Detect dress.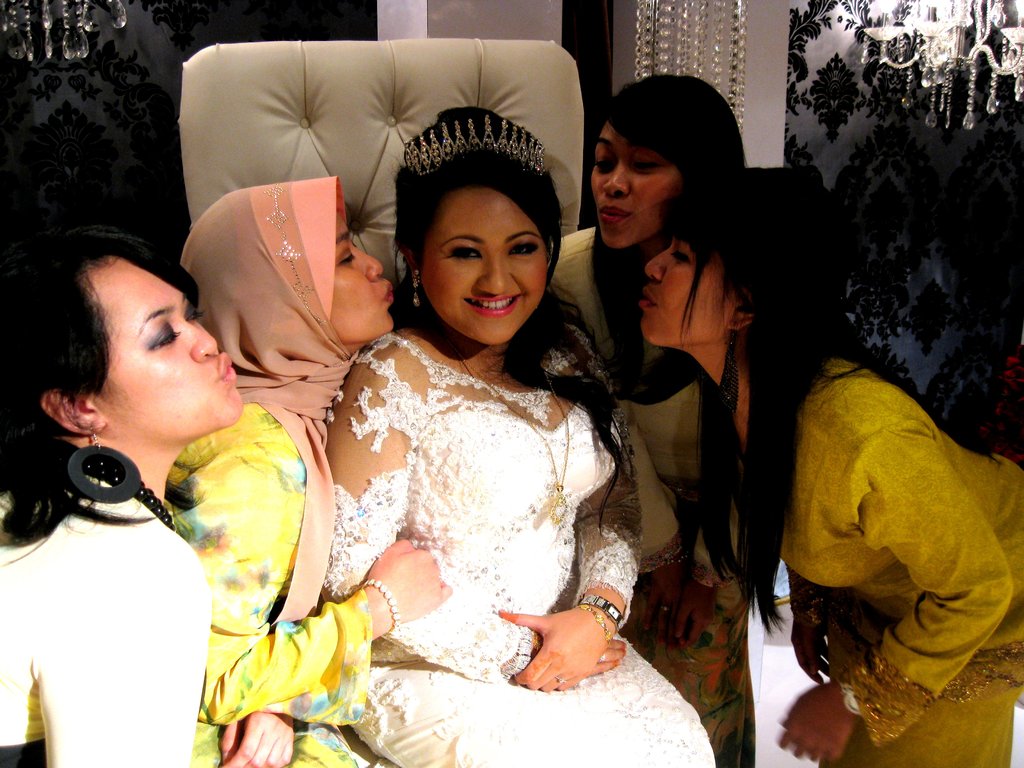
Detected at [160, 403, 373, 767].
